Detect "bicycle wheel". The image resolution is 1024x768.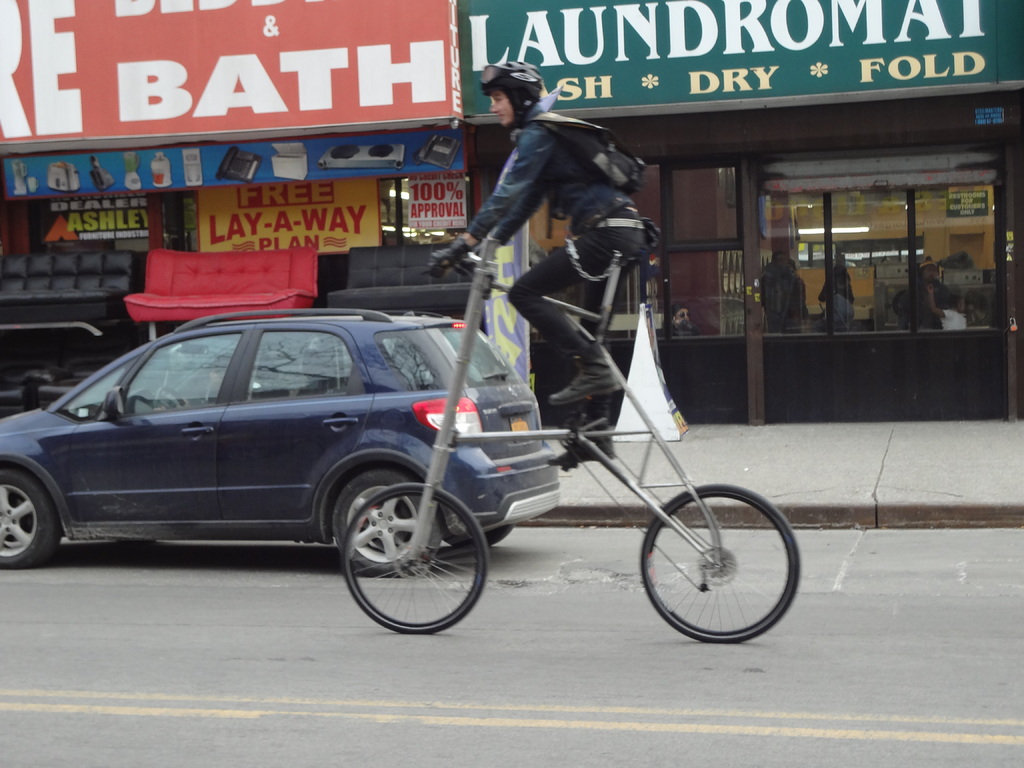
346 481 492 632.
